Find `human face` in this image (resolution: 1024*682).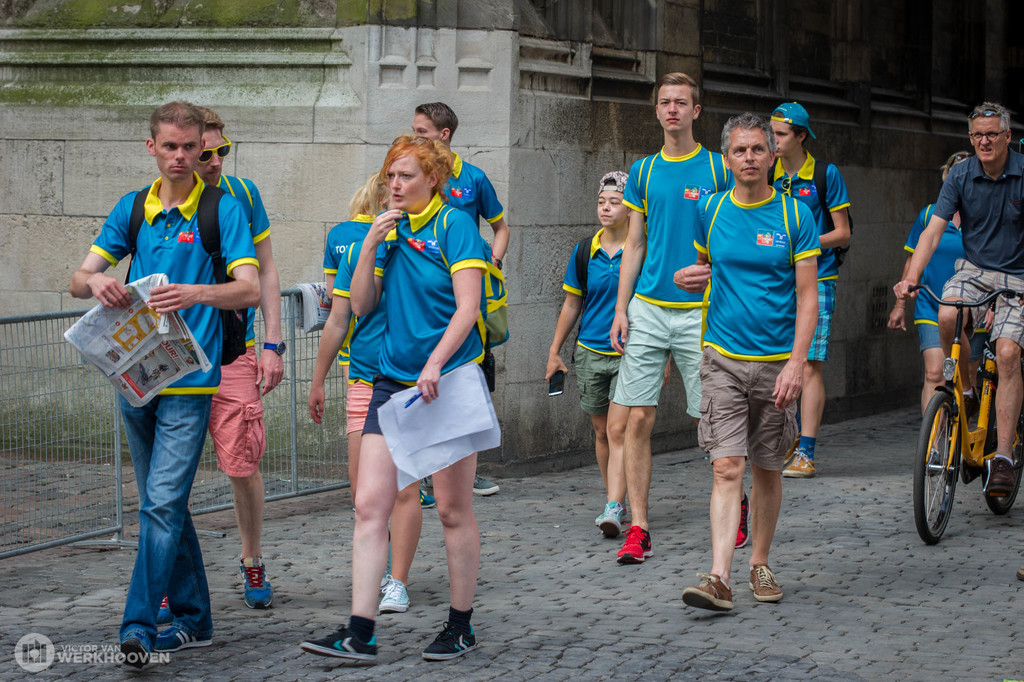
locate(768, 118, 800, 160).
